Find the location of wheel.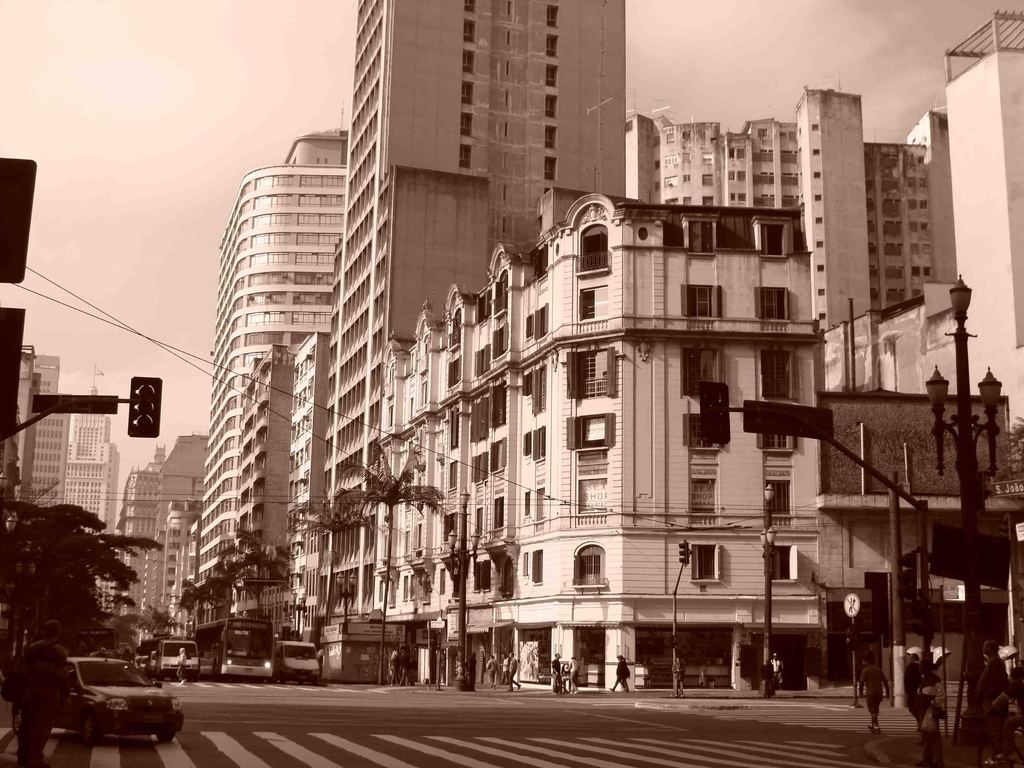
Location: <box>12,707,29,737</box>.
